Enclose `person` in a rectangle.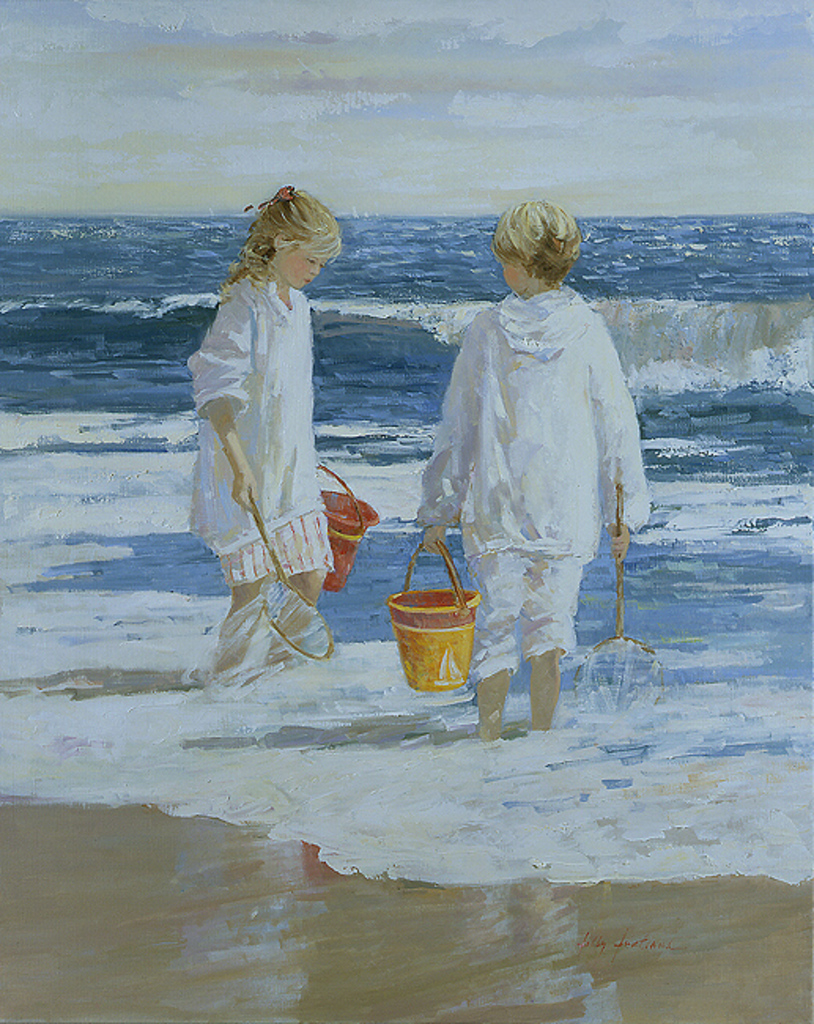
(194, 189, 339, 677).
